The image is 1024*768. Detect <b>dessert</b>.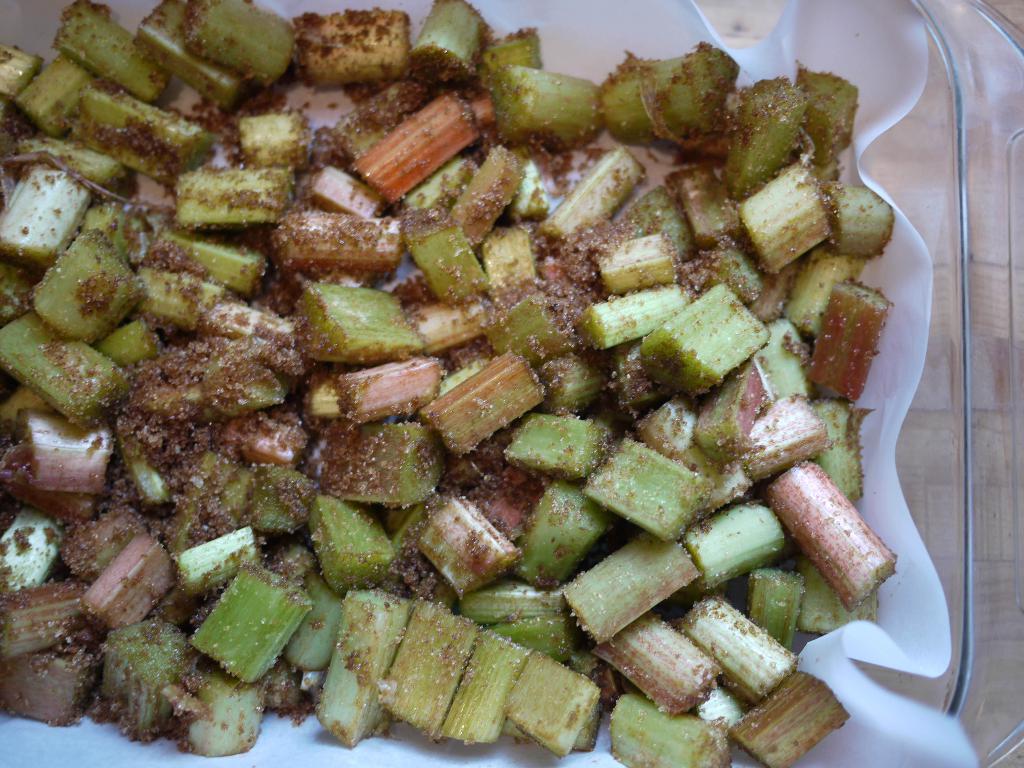
Detection: l=602, t=58, r=705, b=132.
